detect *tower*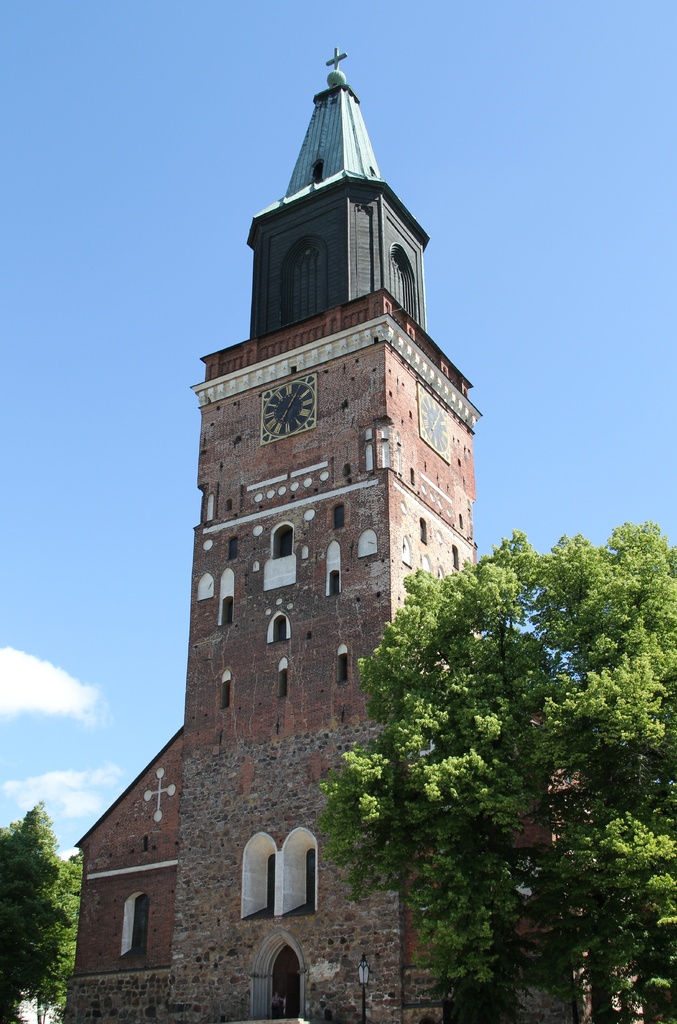
188 42 482 1023
